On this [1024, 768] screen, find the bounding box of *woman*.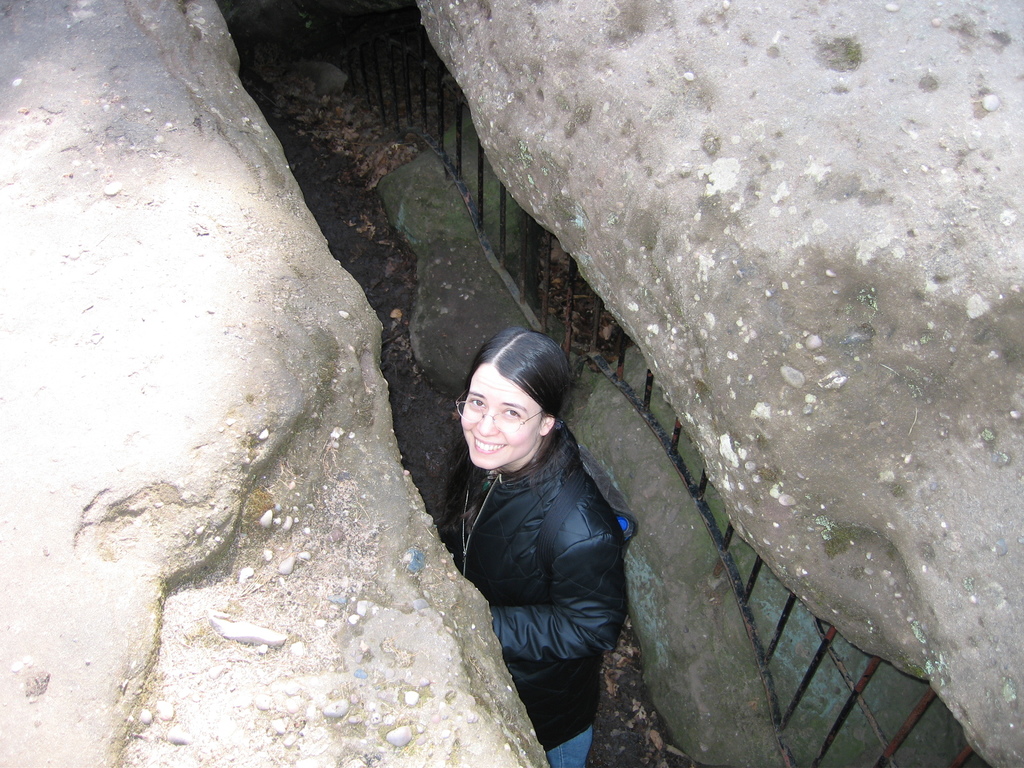
Bounding box: bbox(429, 305, 653, 756).
